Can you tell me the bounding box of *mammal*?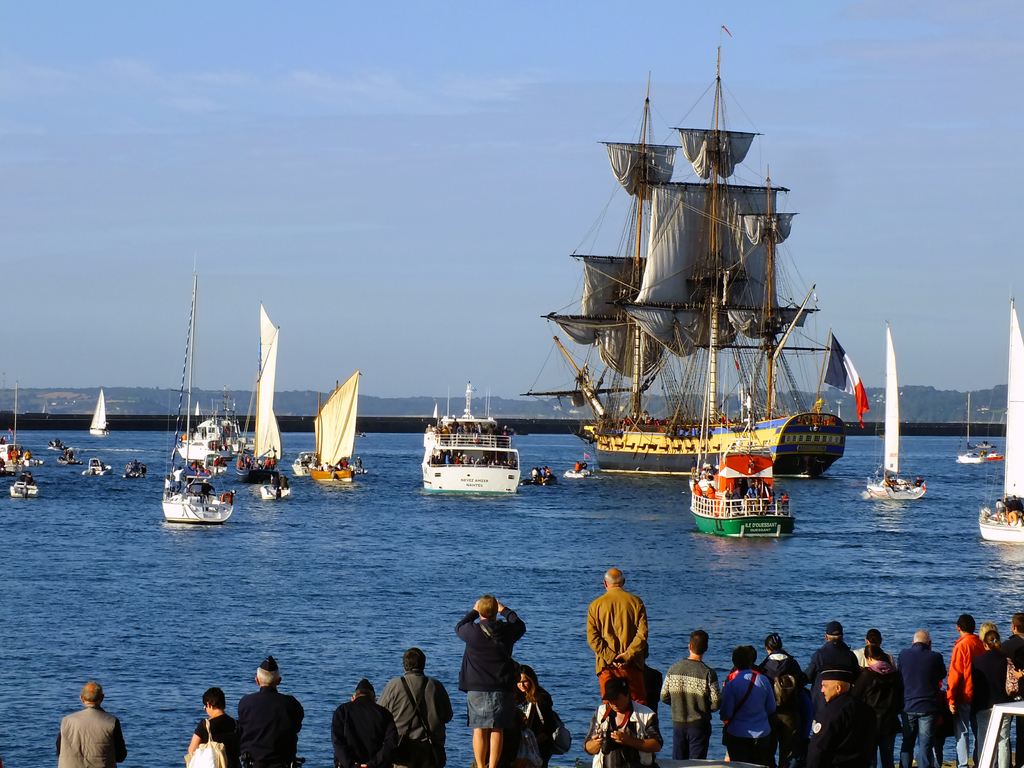
left=793, top=668, right=877, bottom=767.
